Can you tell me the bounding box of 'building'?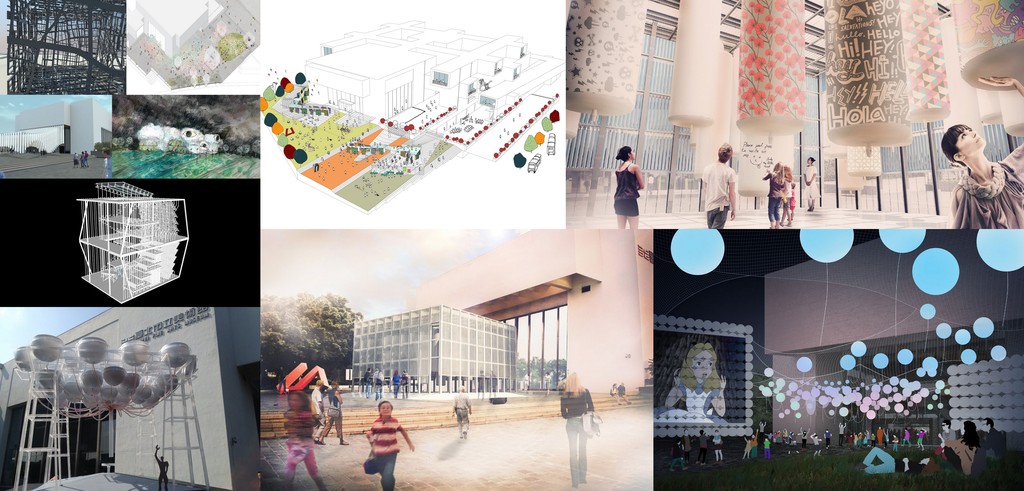
0 307 261 490.
